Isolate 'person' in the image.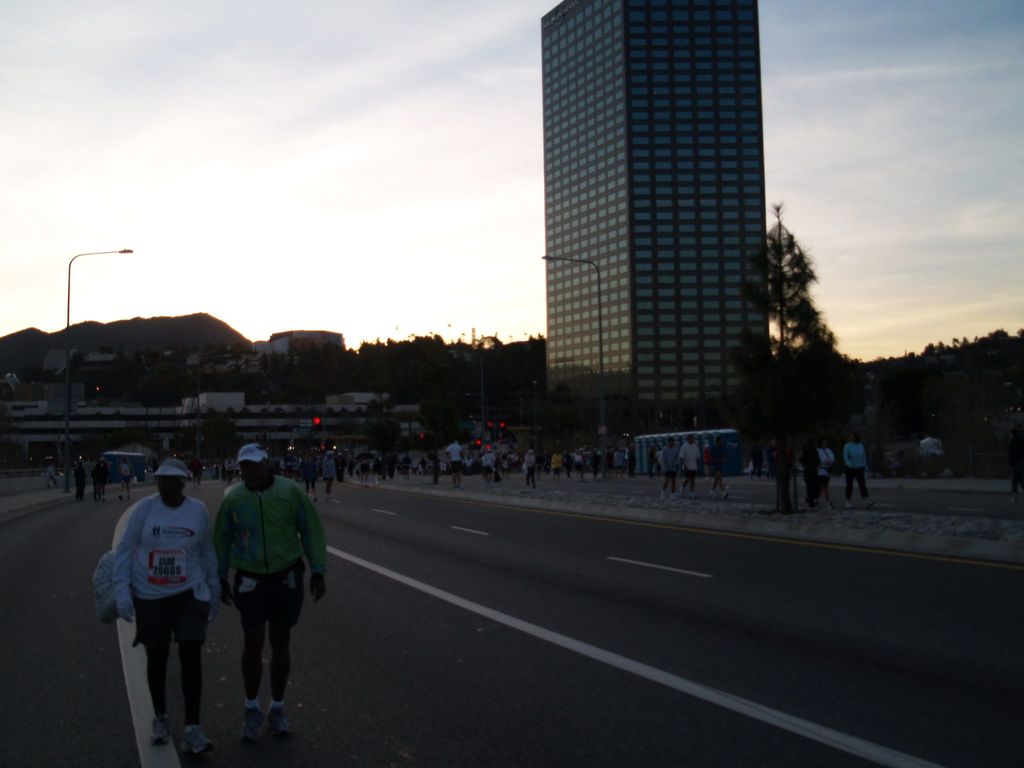
Isolated region: [812,441,833,507].
